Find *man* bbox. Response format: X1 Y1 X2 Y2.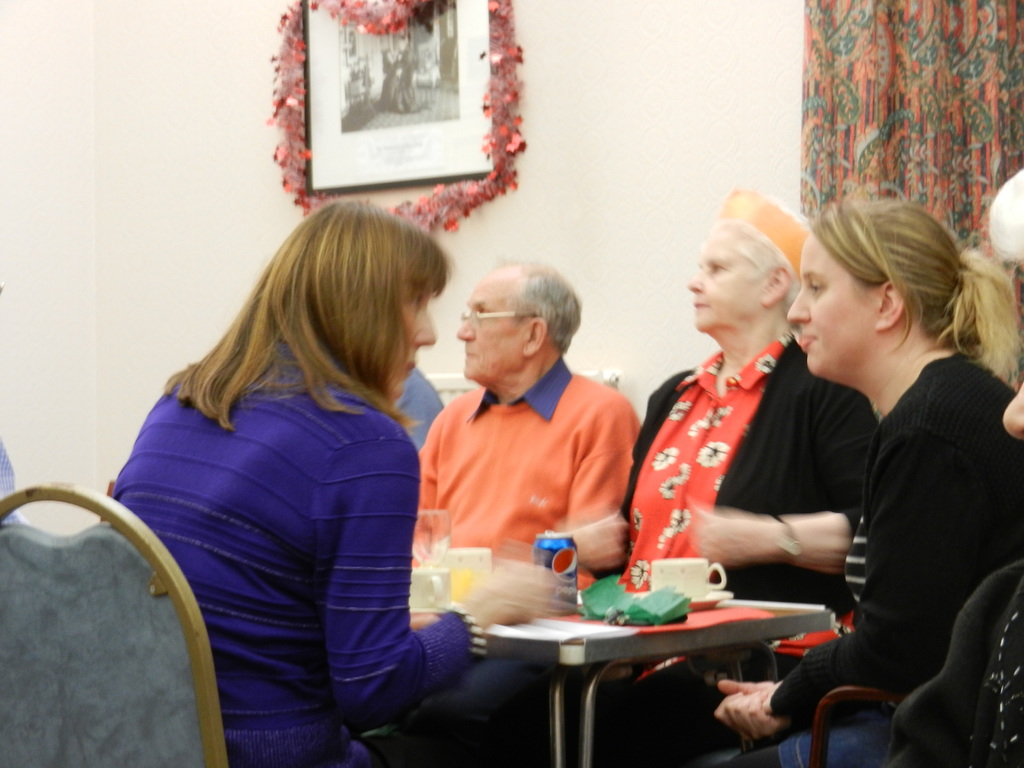
399 367 445 452.
